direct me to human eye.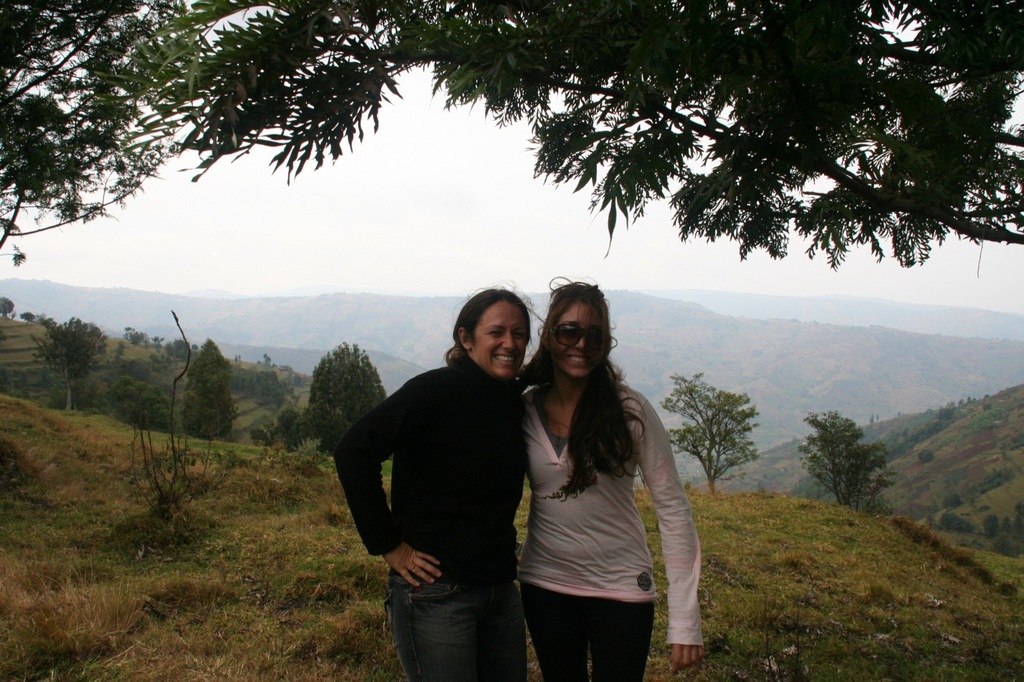
Direction: (515,329,526,339).
